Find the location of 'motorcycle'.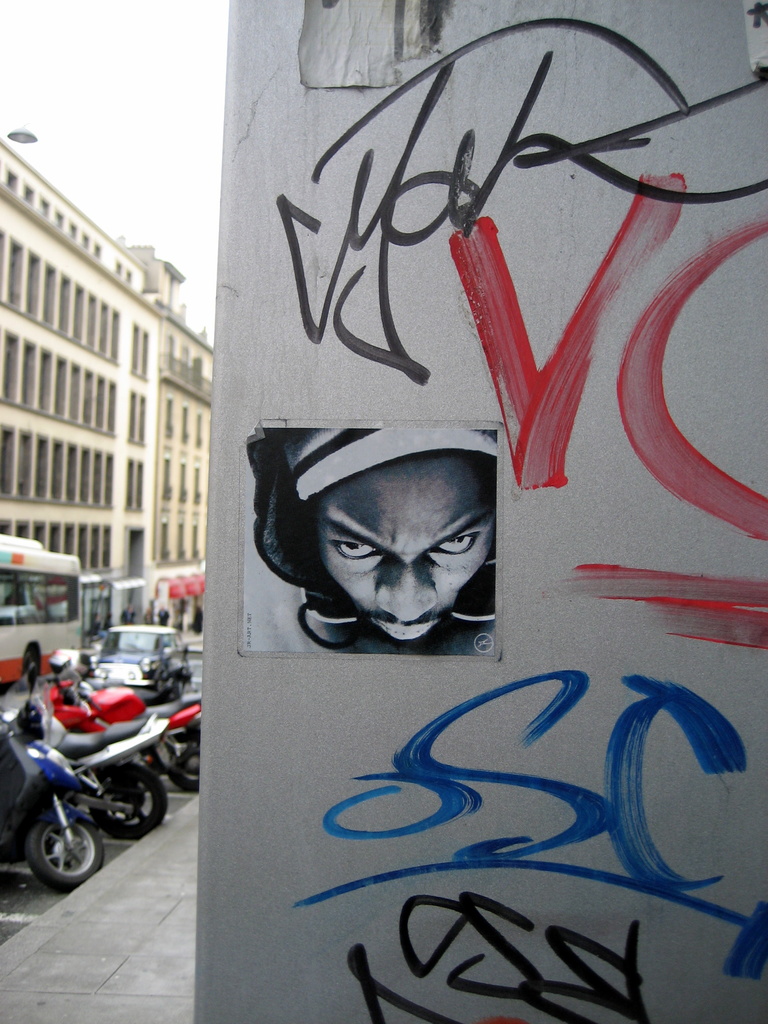
Location: x1=3 y1=650 x2=182 y2=892.
